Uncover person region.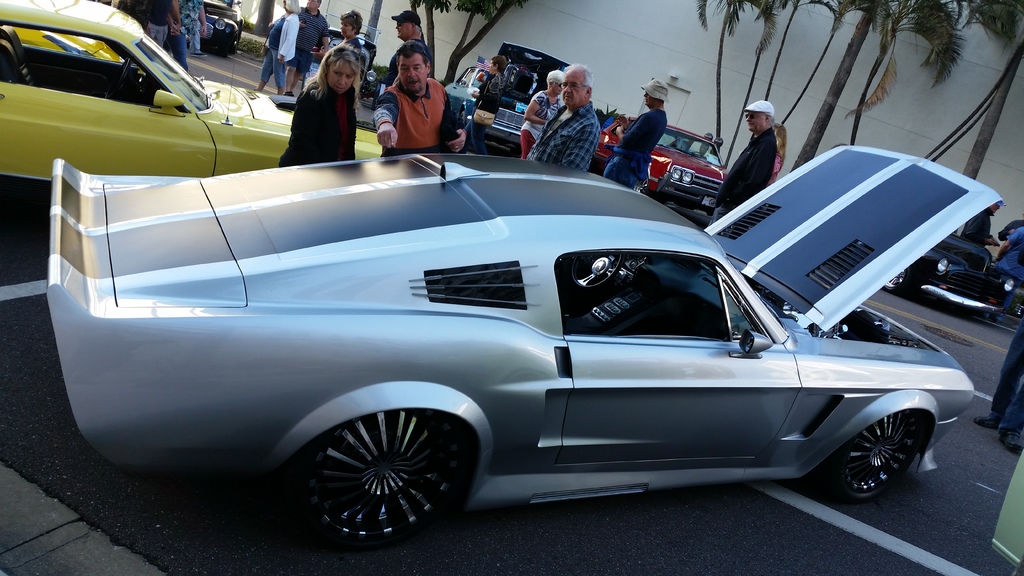
Uncovered: 154 0 177 49.
